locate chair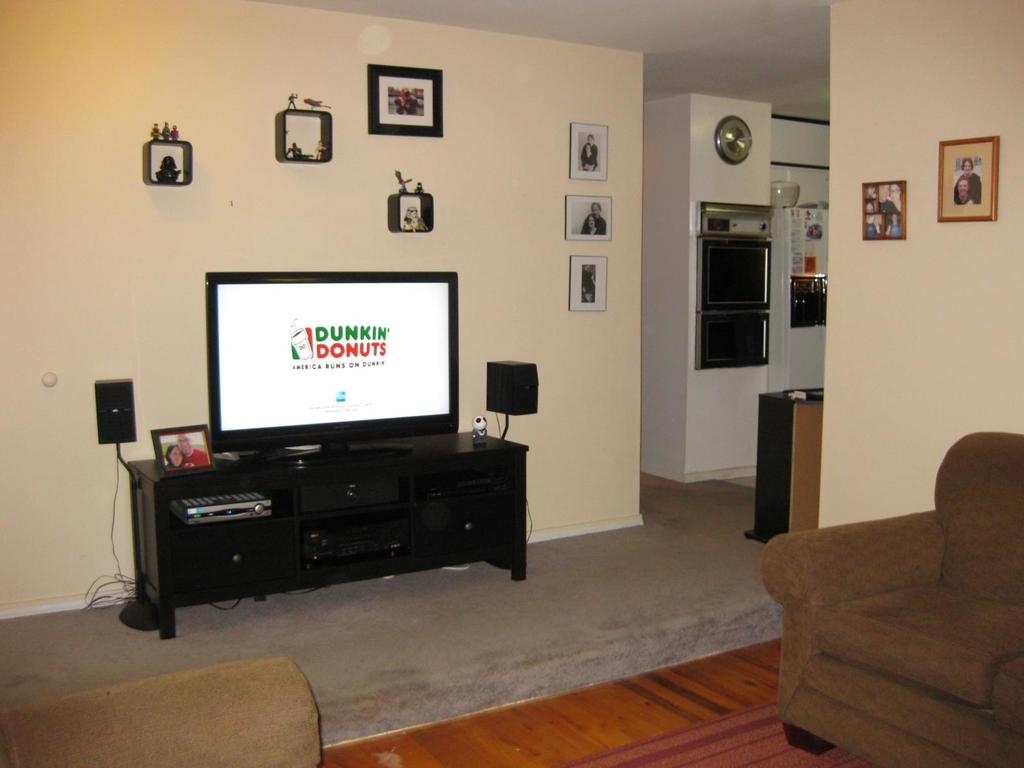
box=[754, 419, 1023, 757]
